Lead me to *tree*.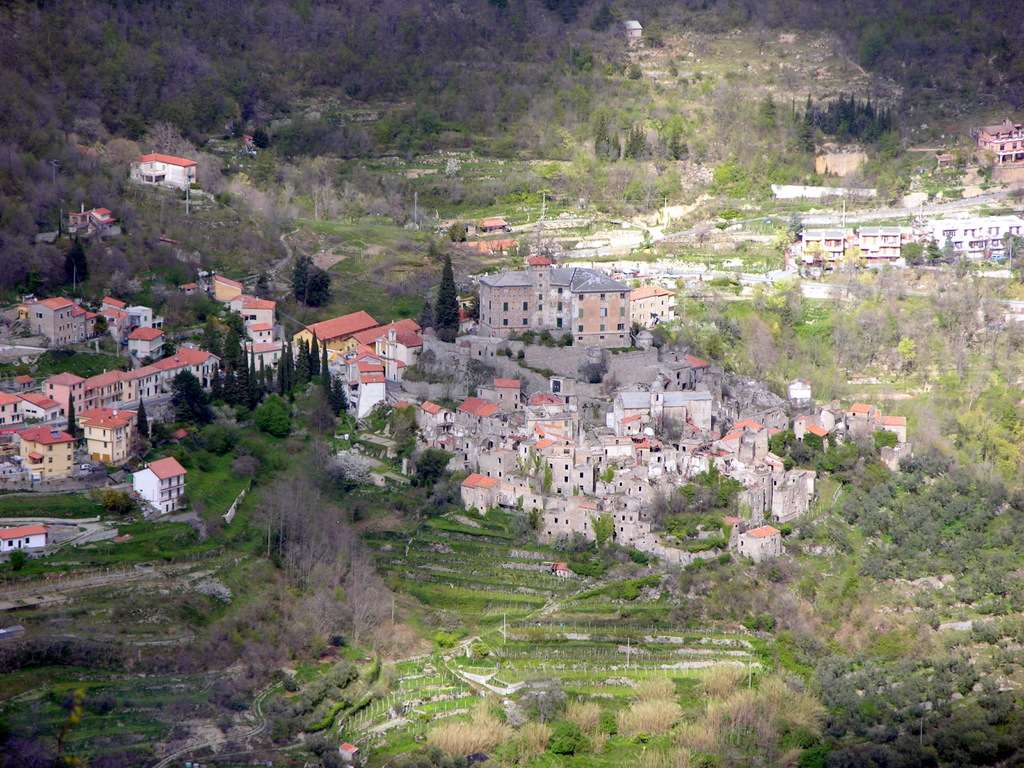
Lead to 412/447/456/492.
